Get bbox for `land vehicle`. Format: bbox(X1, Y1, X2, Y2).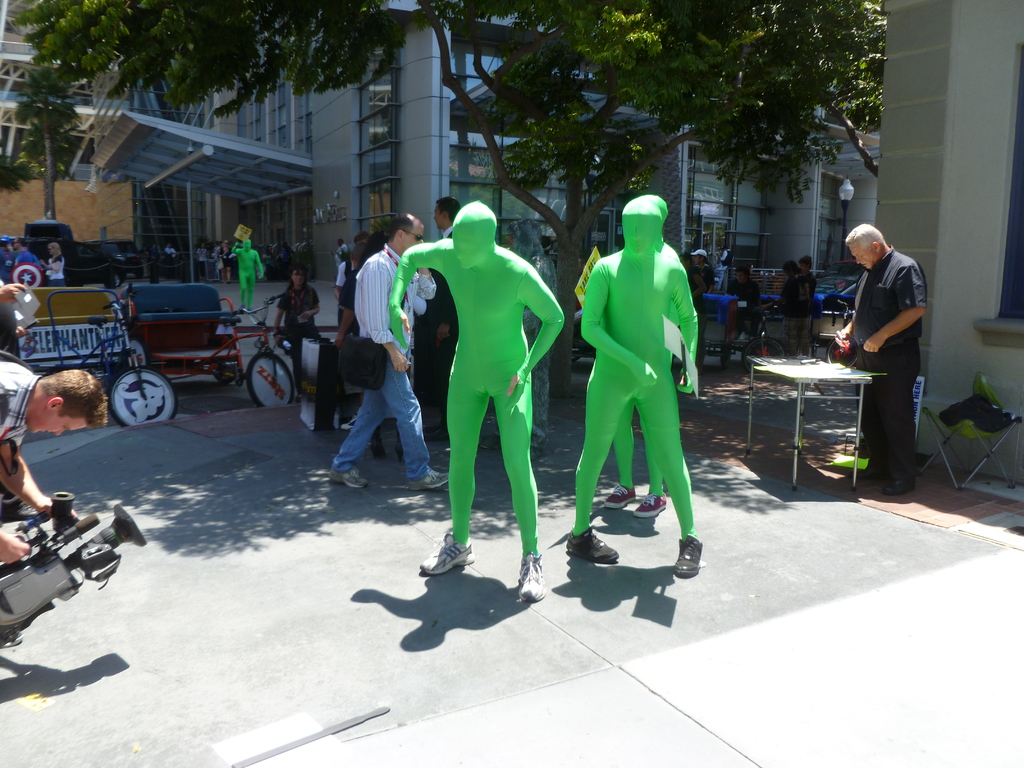
bbox(0, 286, 185, 429).
